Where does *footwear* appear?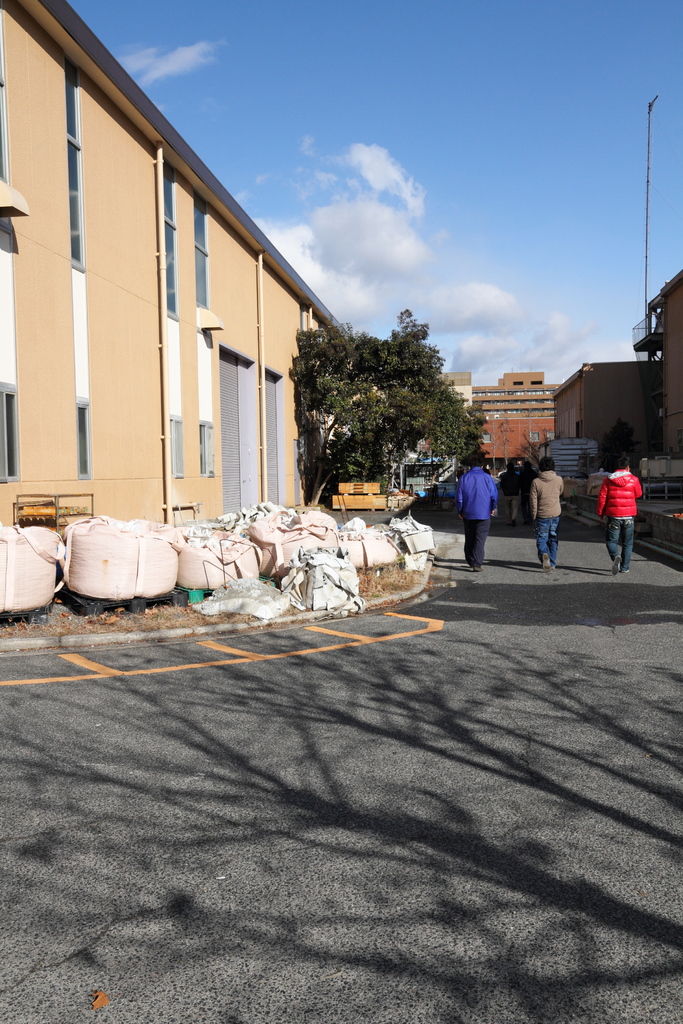
Appears at [473,566,485,571].
